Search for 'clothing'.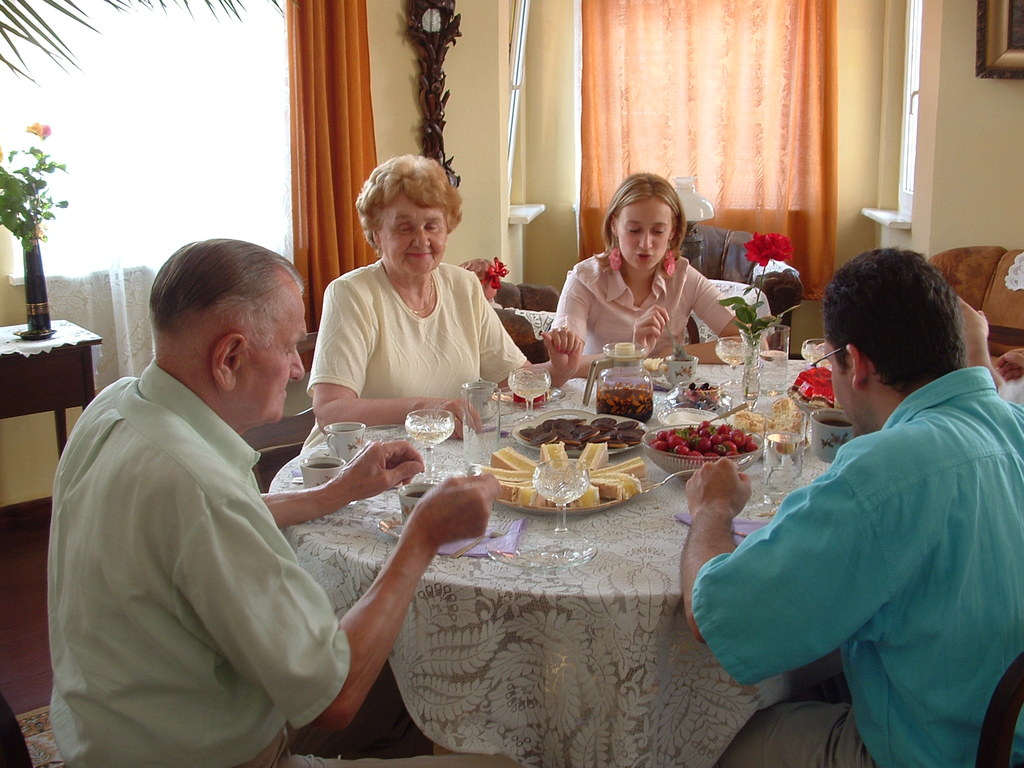
Found at {"x1": 711, "y1": 330, "x2": 1014, "y2": 739}.
